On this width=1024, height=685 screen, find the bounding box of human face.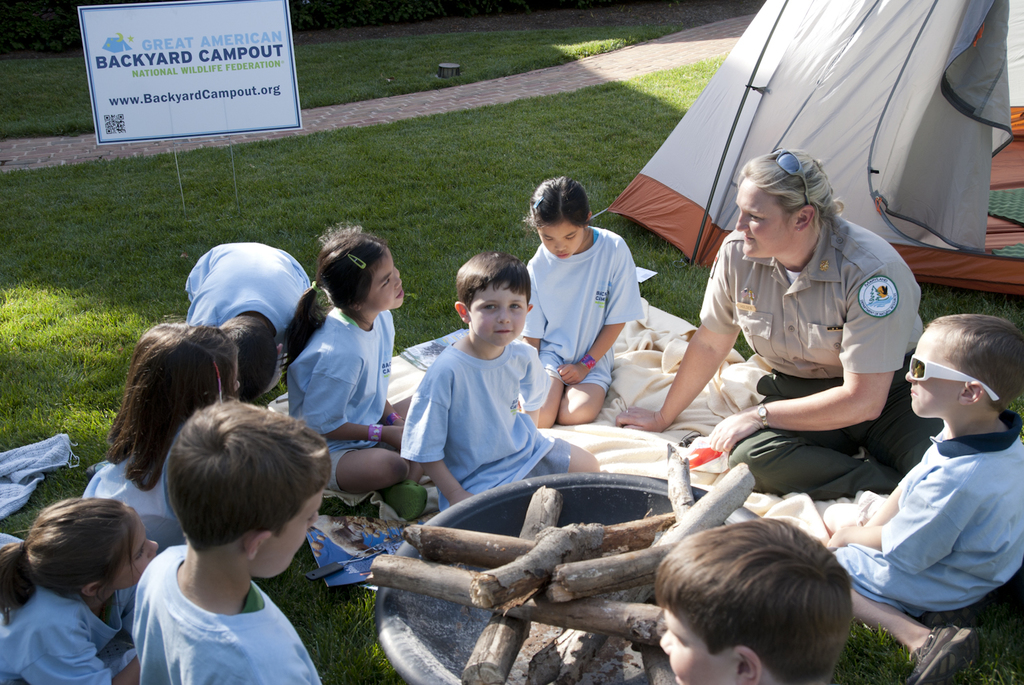
Bounding box: <bbox>910, 328, 971, 418</bbox>.
